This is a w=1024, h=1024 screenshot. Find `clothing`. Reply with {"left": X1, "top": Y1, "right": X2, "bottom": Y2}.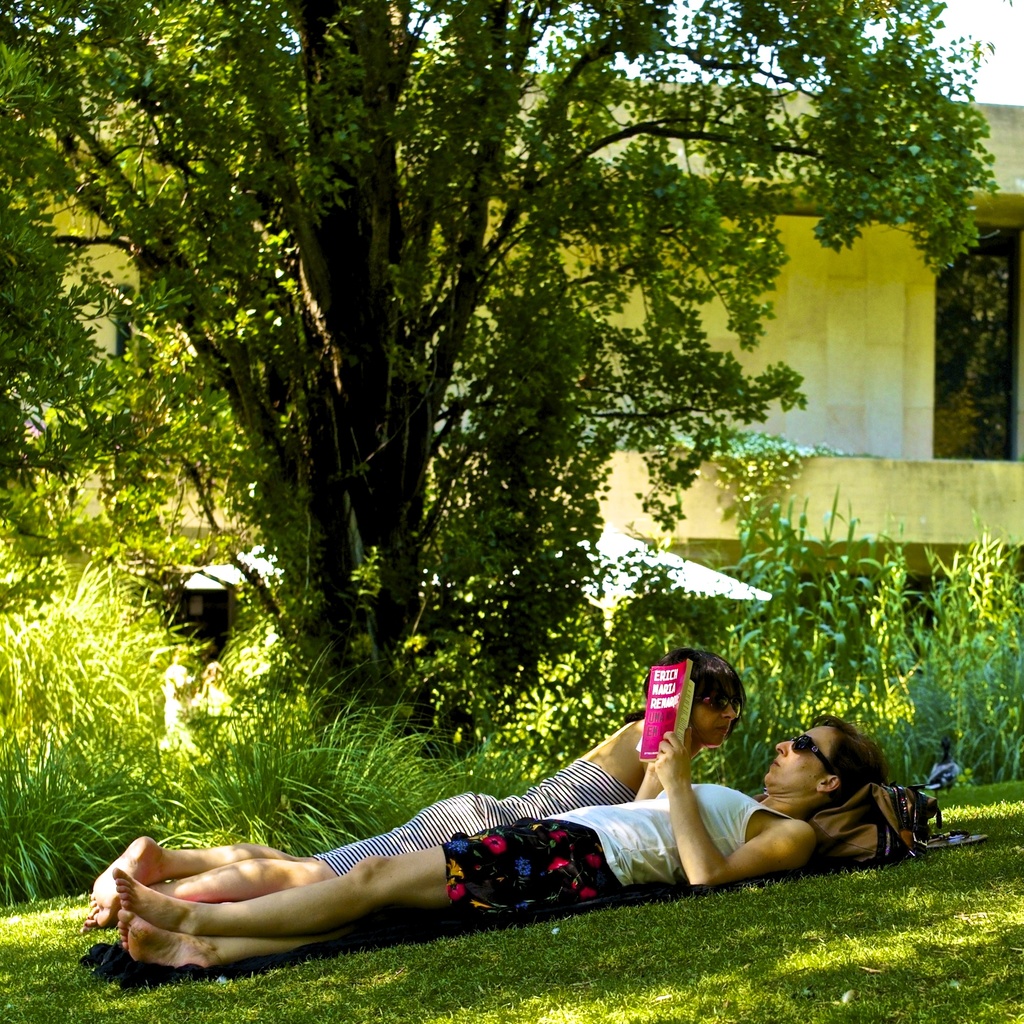
{"left": 314, "top": 746, "right": 626, "bottom": 882}.
